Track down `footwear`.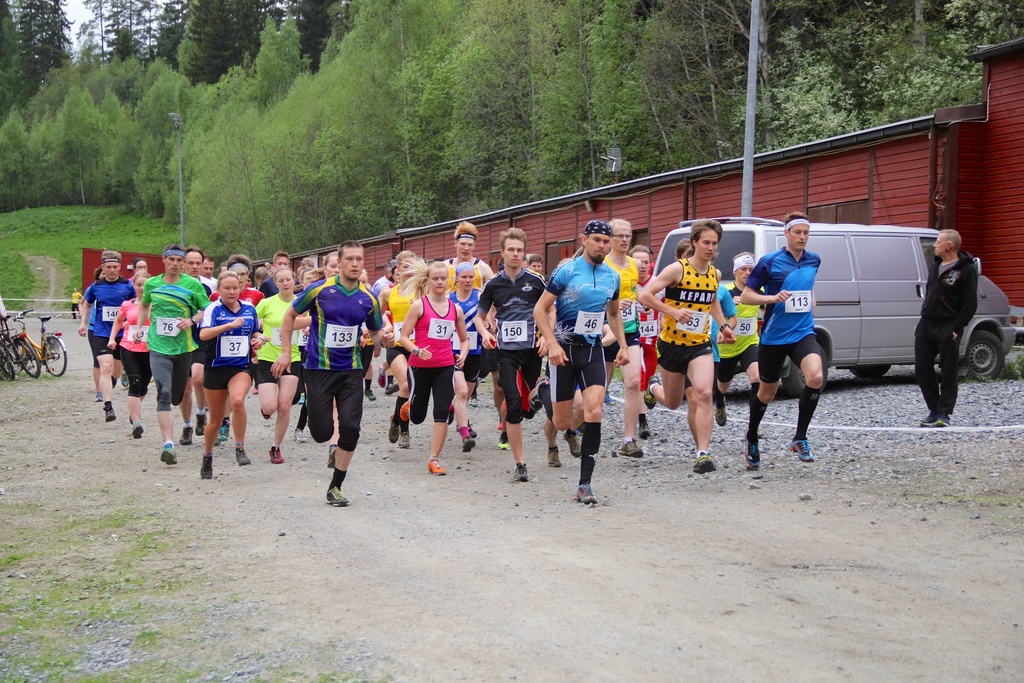
Tracked to BBox(327, 484, 348, 506).
